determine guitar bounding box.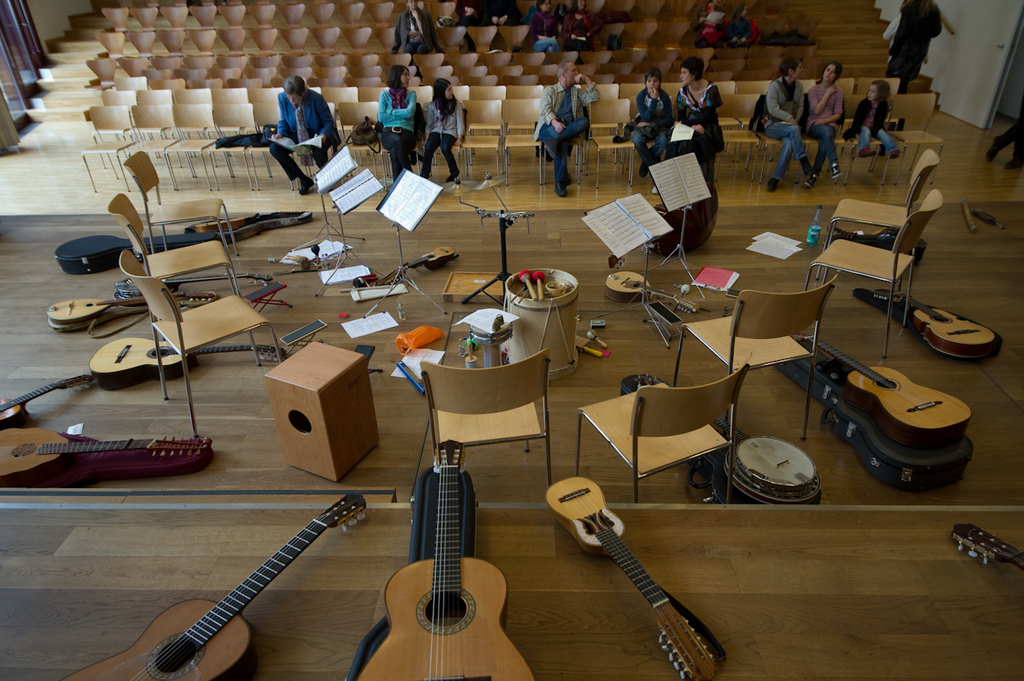
Determined: (114, 273, 276, 301).
